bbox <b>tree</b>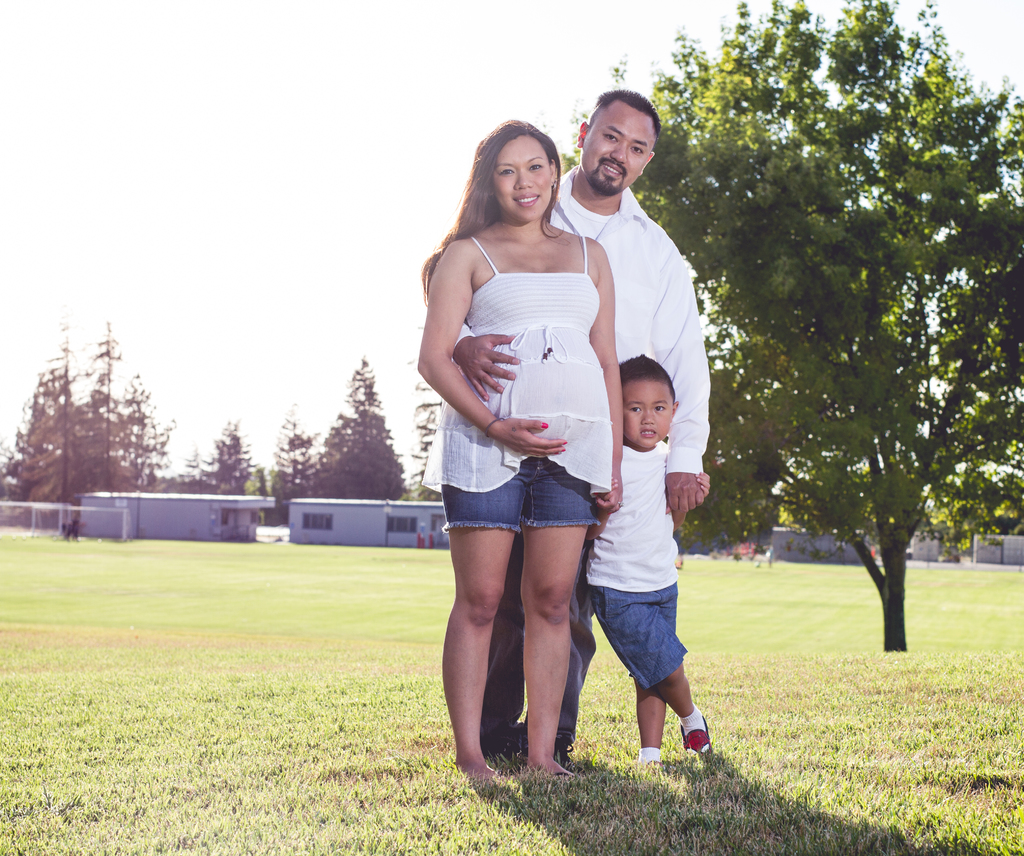
bbox=[550, 0, 1023, 759]
